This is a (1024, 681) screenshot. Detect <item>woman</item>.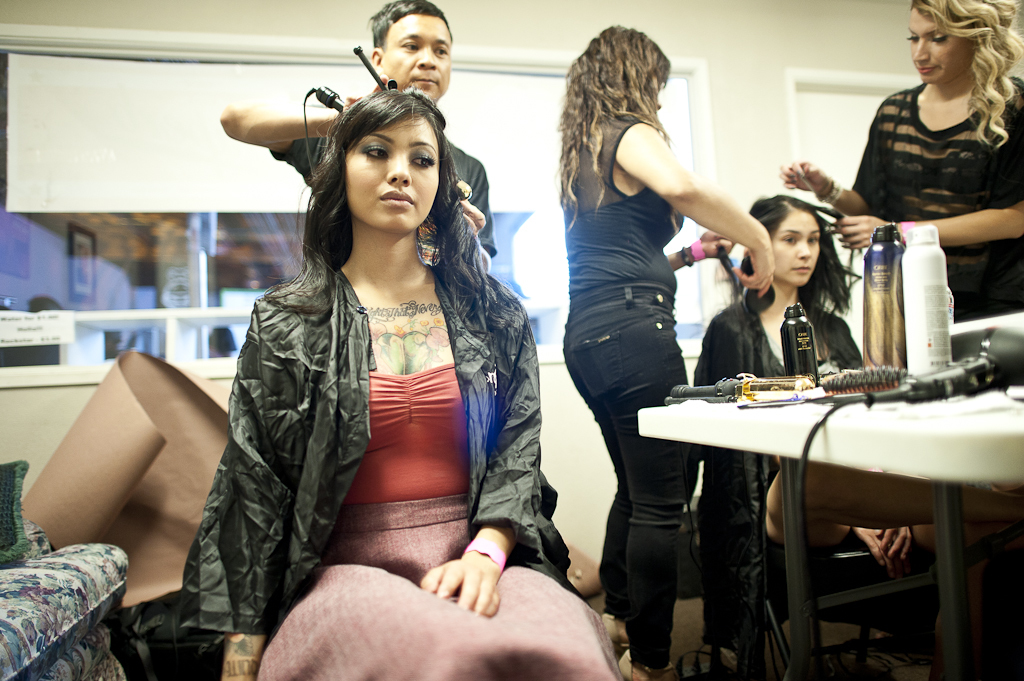
<bbox>550, 23, 777, 677</bbox>.
